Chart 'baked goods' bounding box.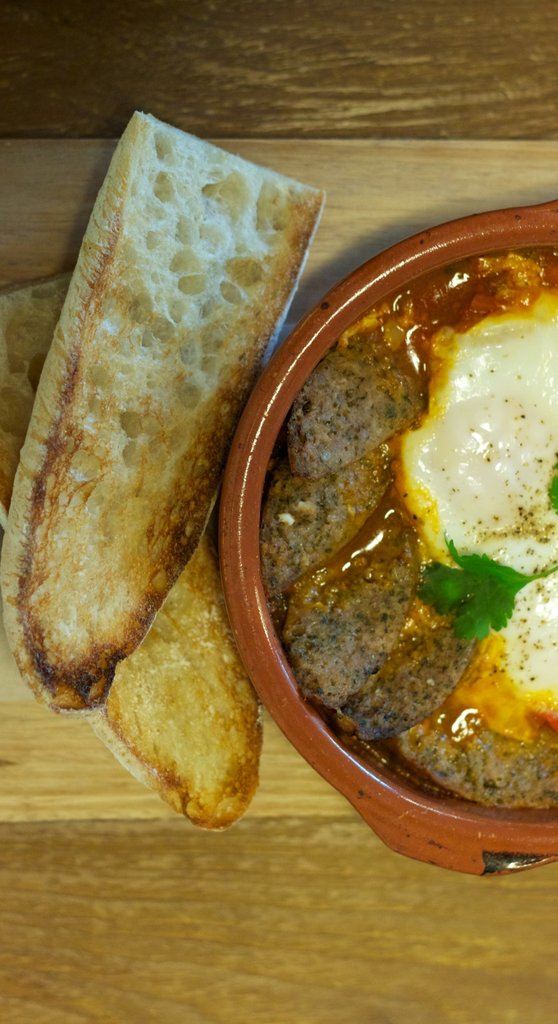
Charted: detection(0, 113, 331, 722).
